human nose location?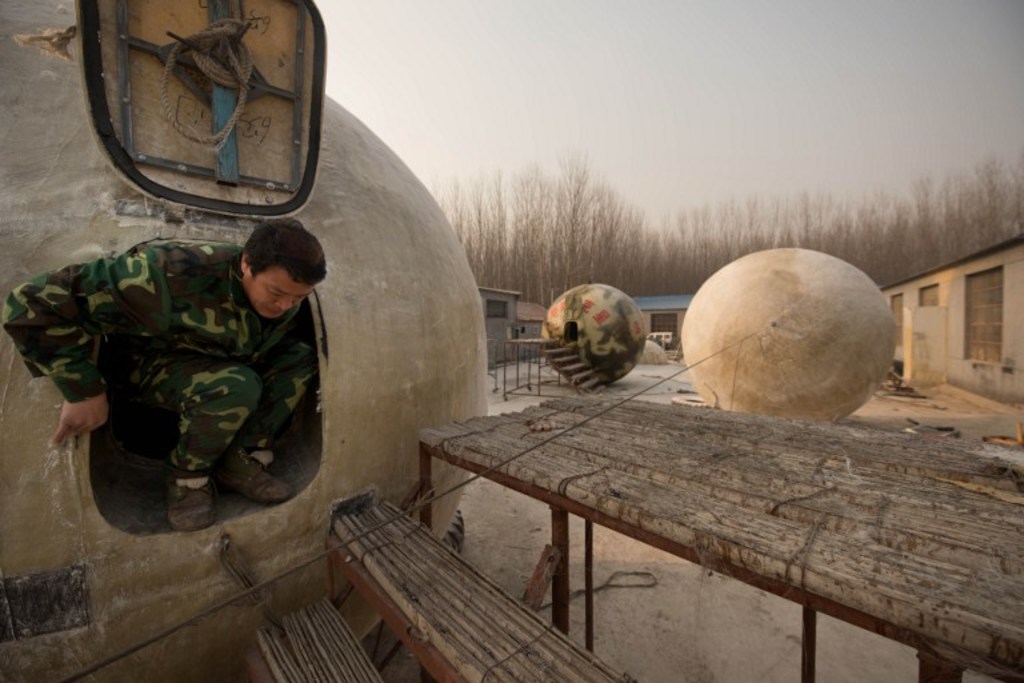
<bbox>276, 293, 293, 307</bbox>
